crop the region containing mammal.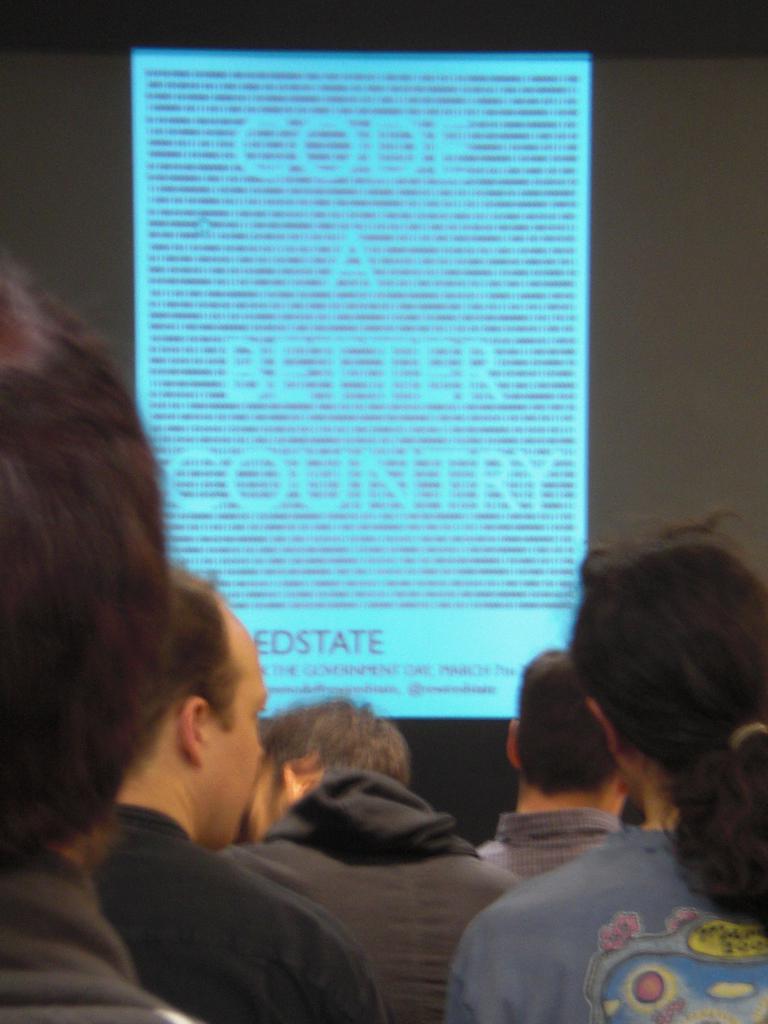
Crop region: 0,257,200,1023.
